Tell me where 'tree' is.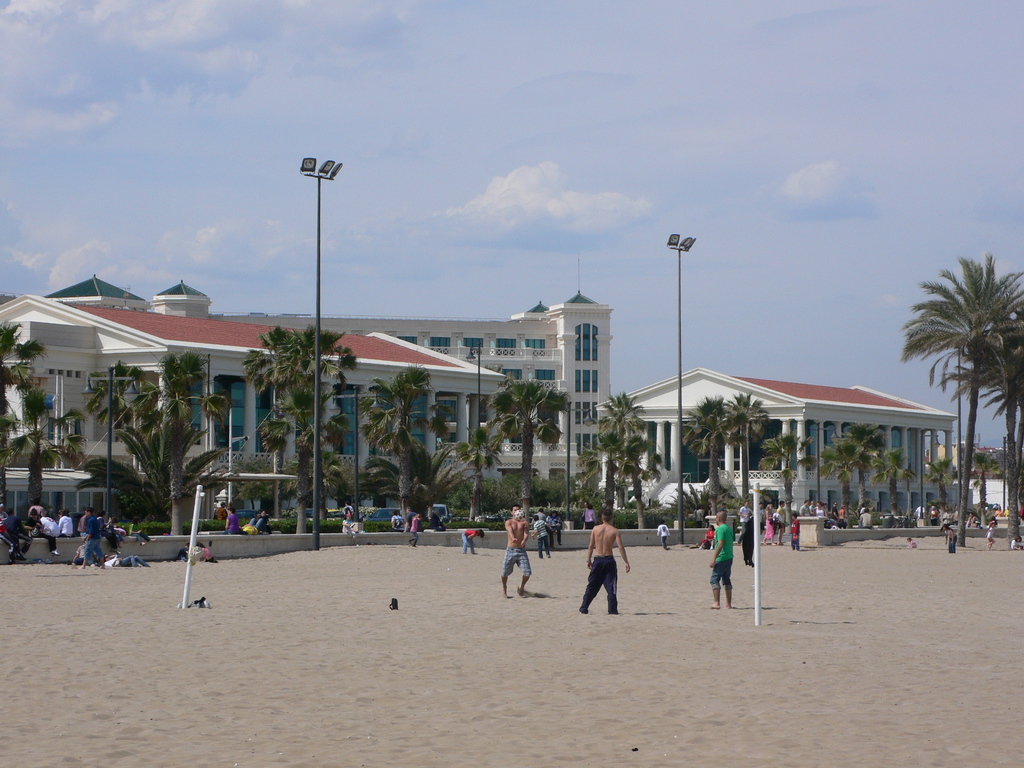
'tree' is at detection(366, 365, 445, 527).
